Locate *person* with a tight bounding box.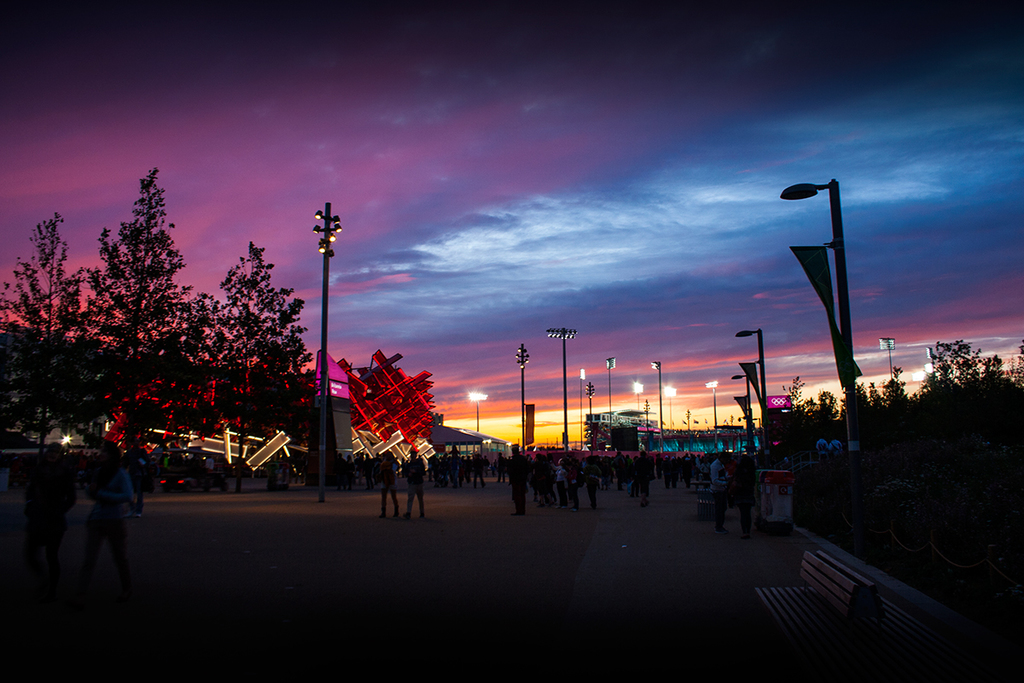
79/441/134/598.
